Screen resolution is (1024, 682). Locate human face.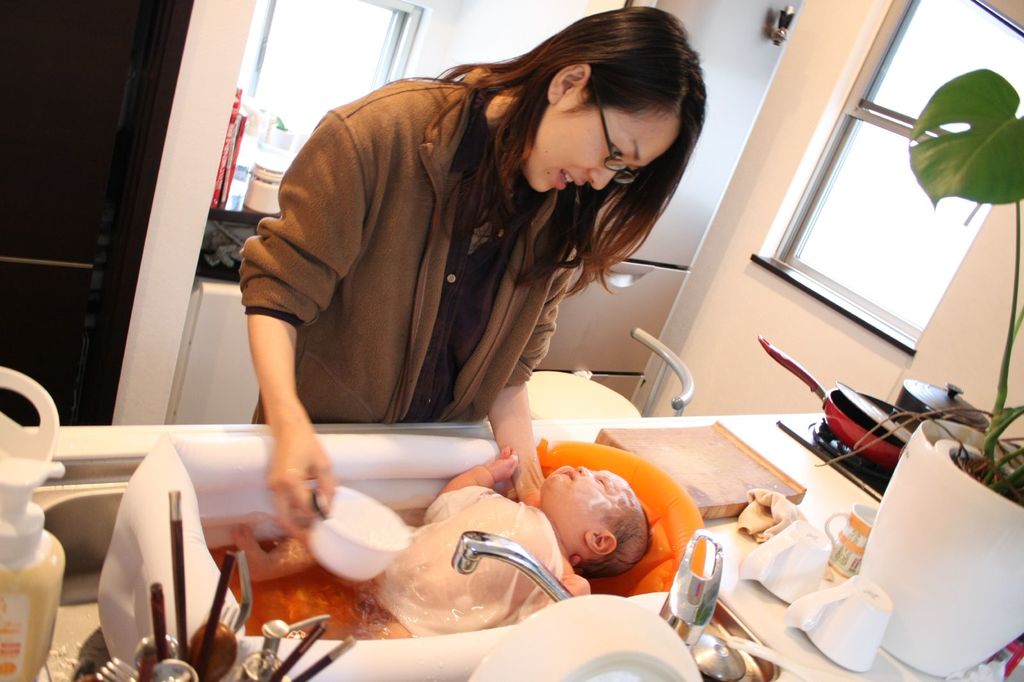
x1=525 y1=107 x2=678 y2=191.
